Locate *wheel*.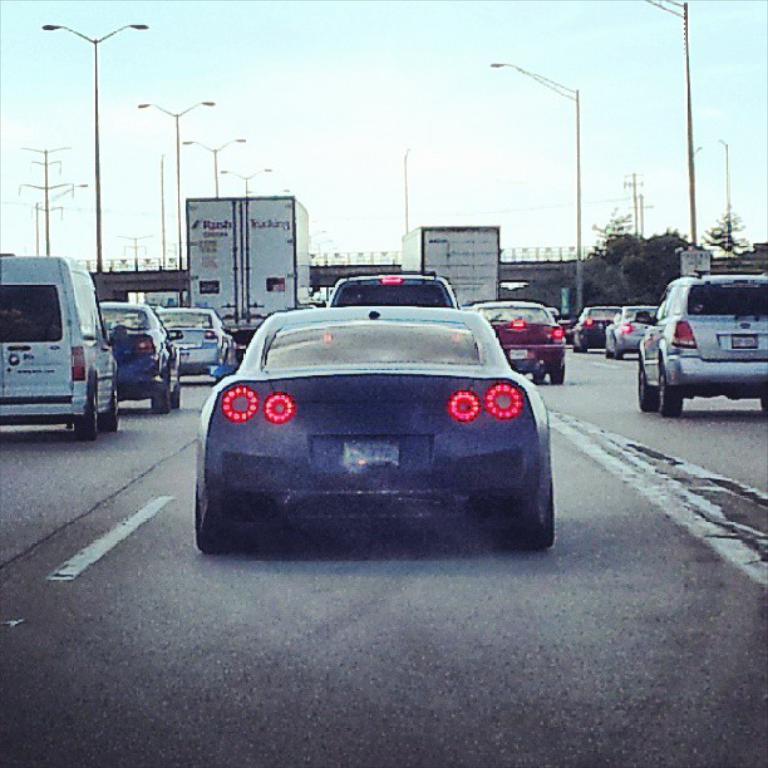
Bounding box: region(74, 375, 104, 442).
